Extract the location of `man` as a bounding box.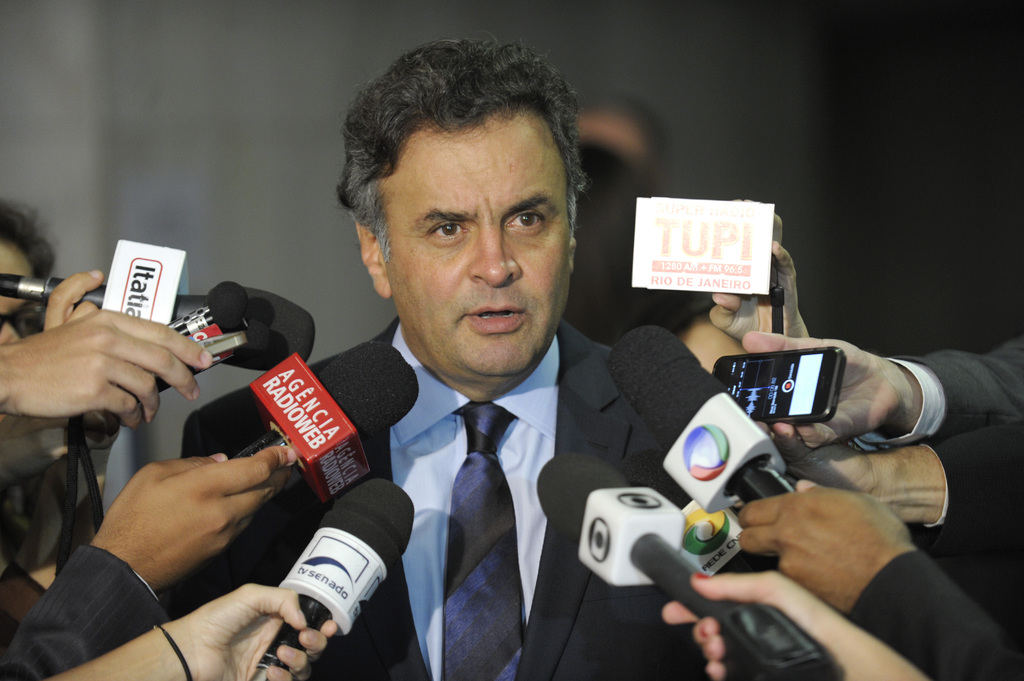
l=569, t=93, r=725, b=348.
